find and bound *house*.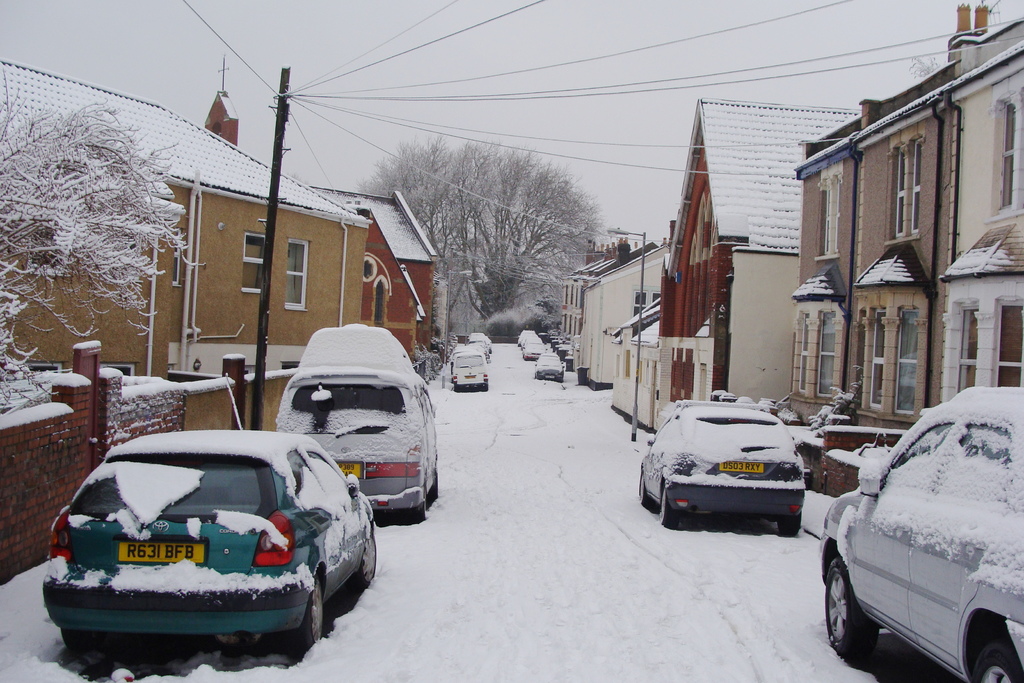
Bound: {"x1": 769, "y1": 25, "x2": 1006, "y2": 451}.
